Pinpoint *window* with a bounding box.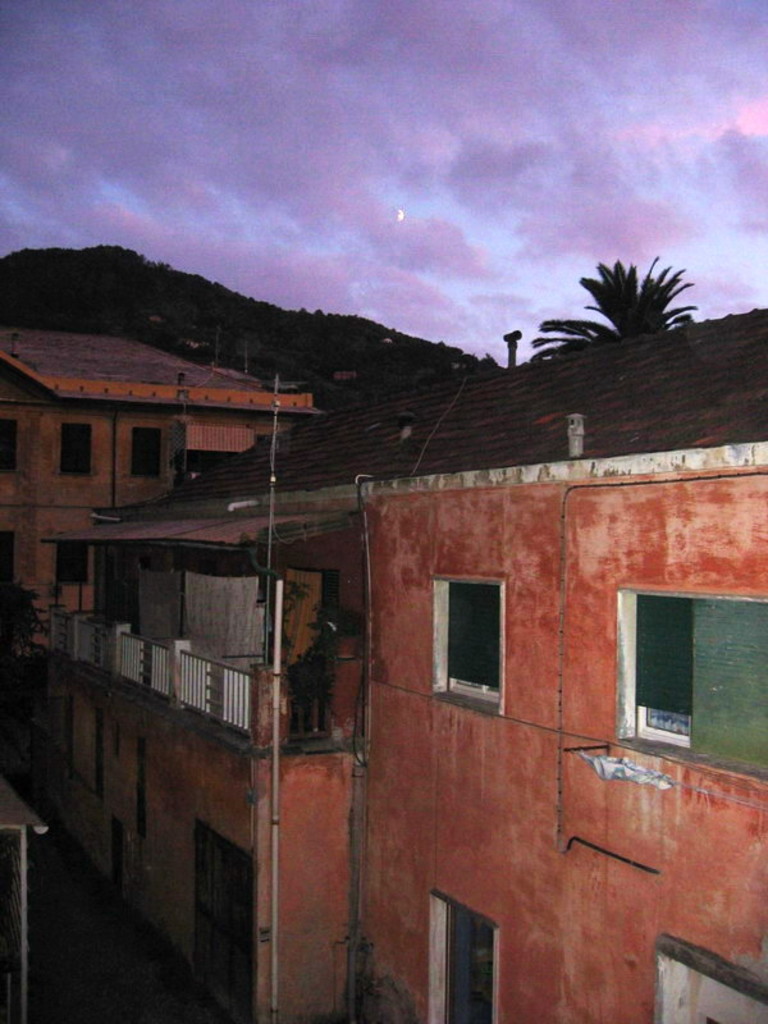
439/904/504/1023.
